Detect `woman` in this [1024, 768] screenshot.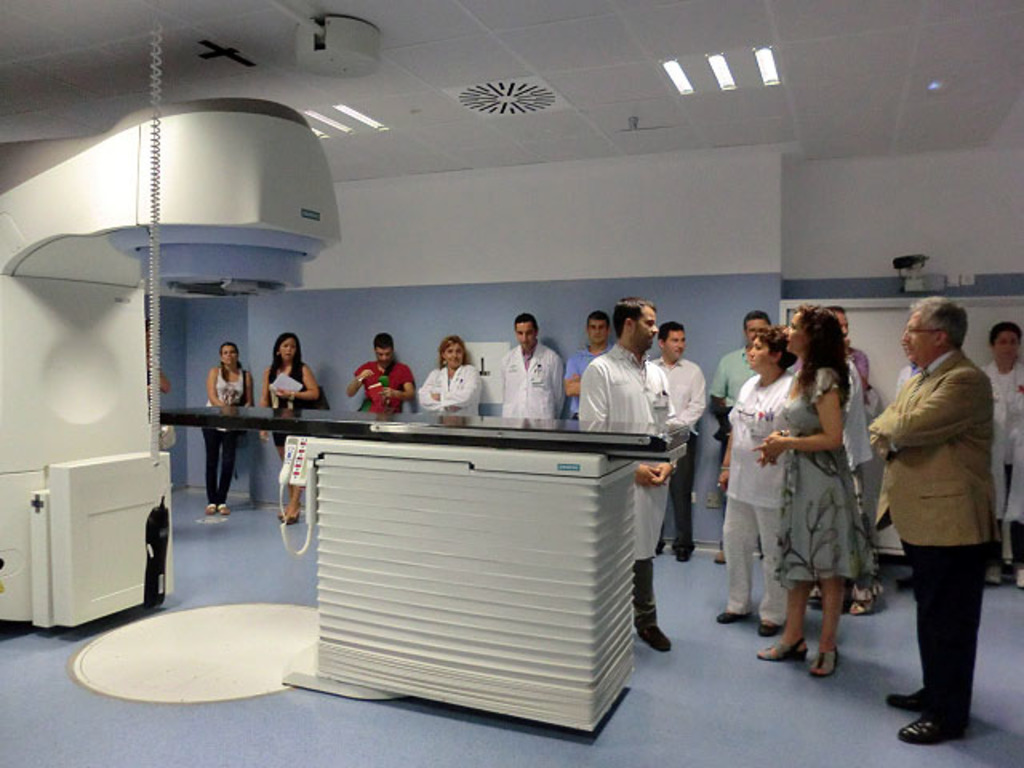
Detection: [left=710, top=326, right=797, bottom=642].
